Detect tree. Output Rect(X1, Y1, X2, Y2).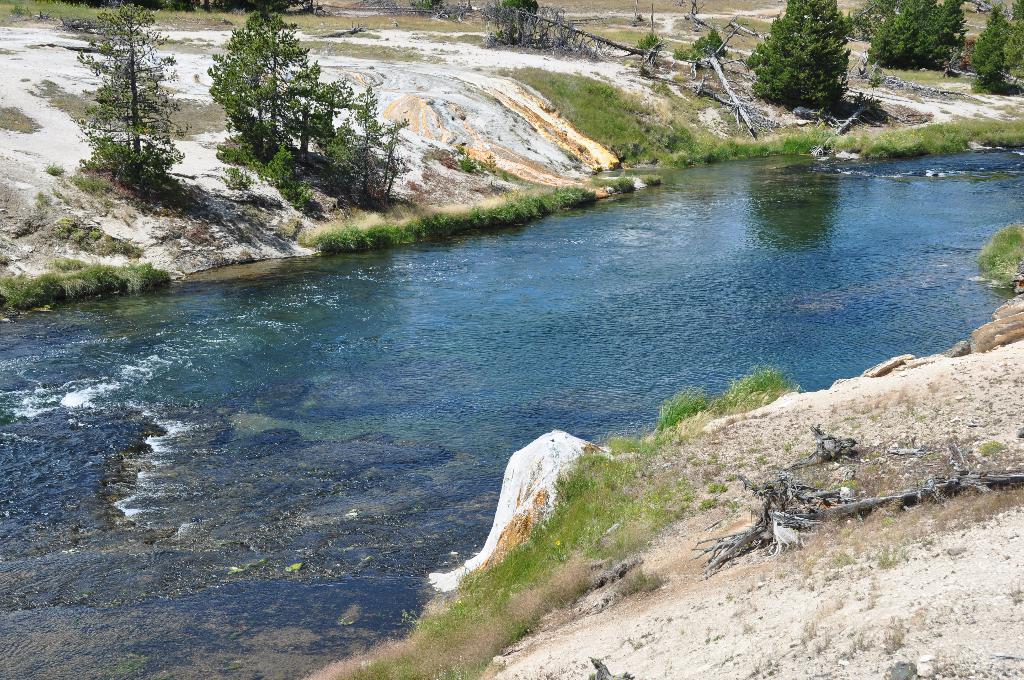
Rect(79, 0, 189, 198).
